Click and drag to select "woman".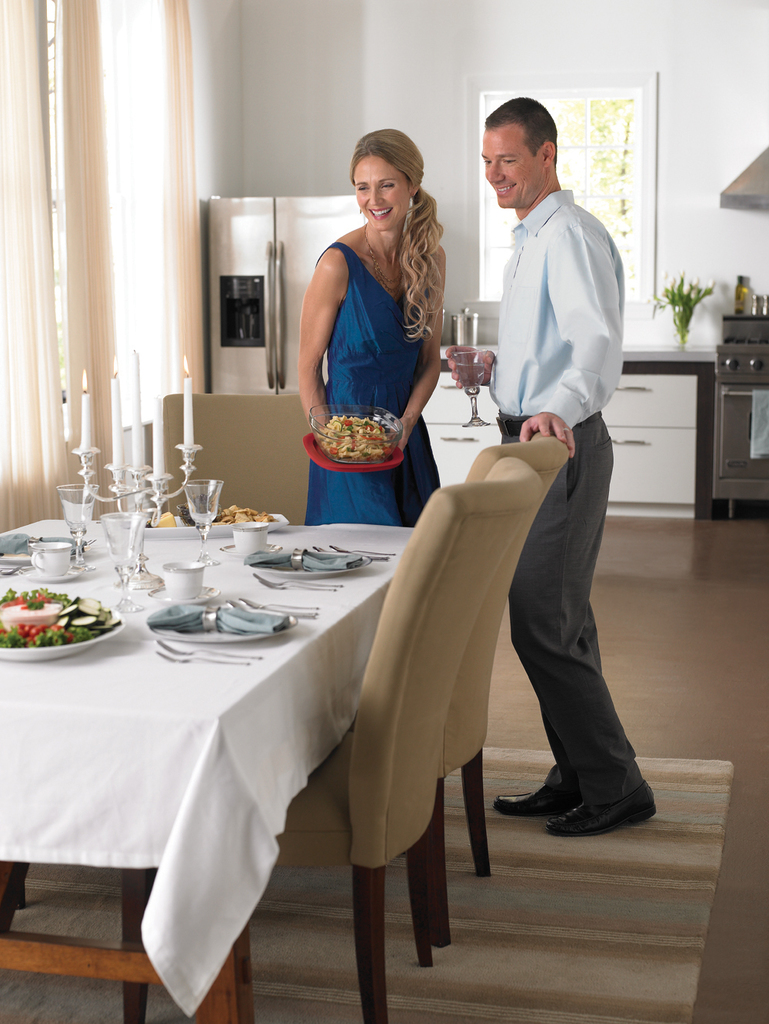
Selection: x1=298 y1=123 x2=464 y2=504.
